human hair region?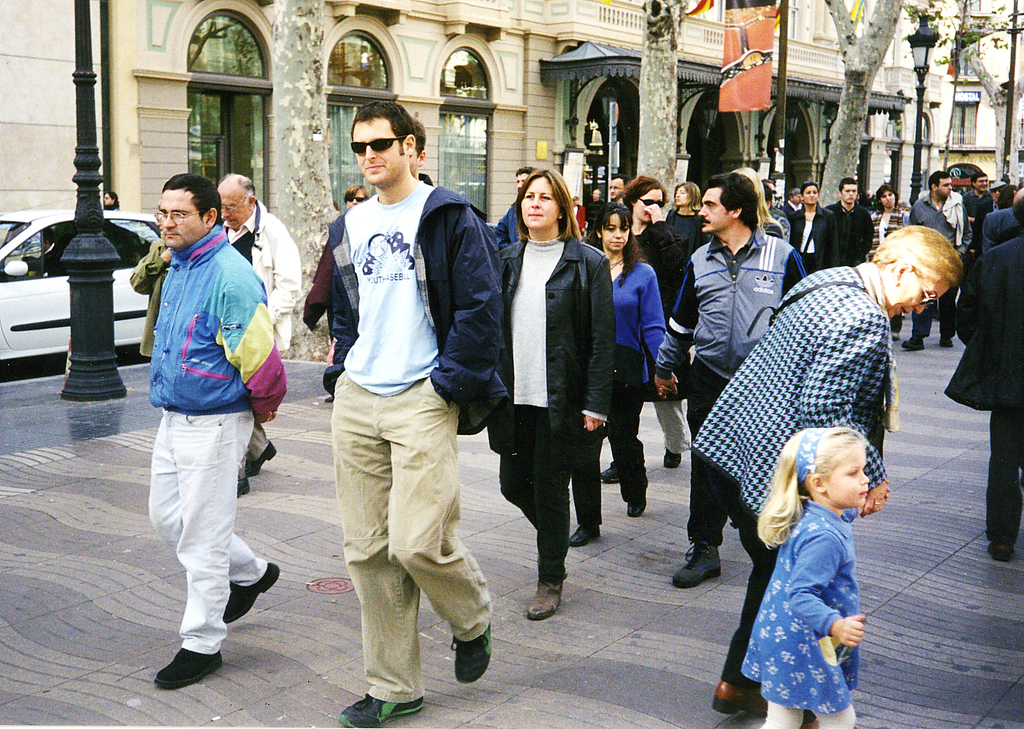
<bbox>585, 200, 642, 289</bbox>
